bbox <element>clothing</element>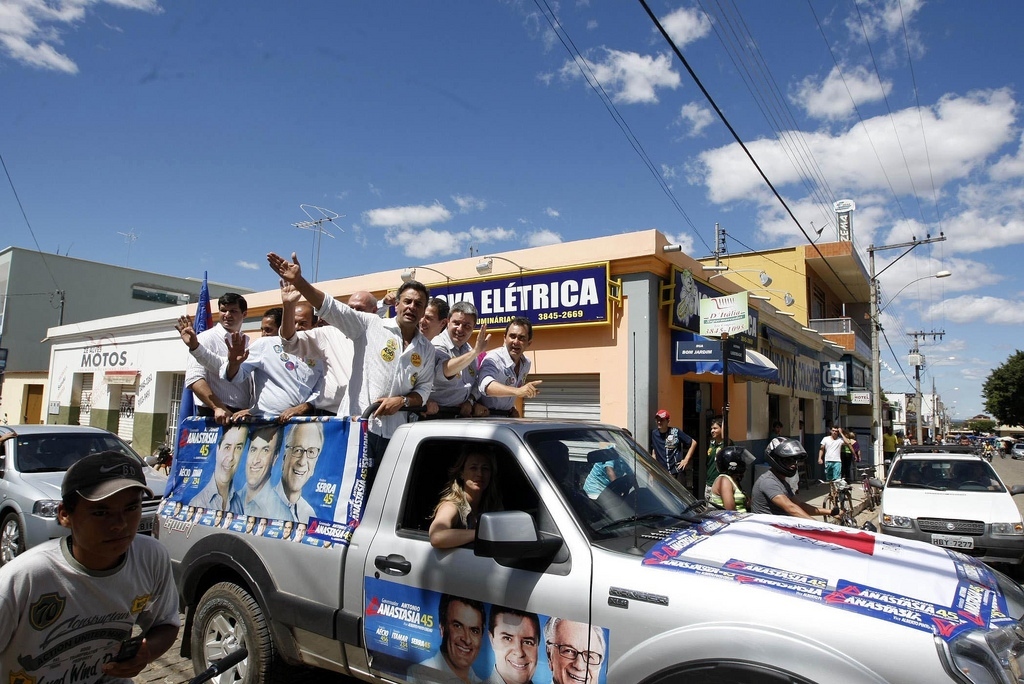
[left=235, top=481, right=297, bottom=524]
